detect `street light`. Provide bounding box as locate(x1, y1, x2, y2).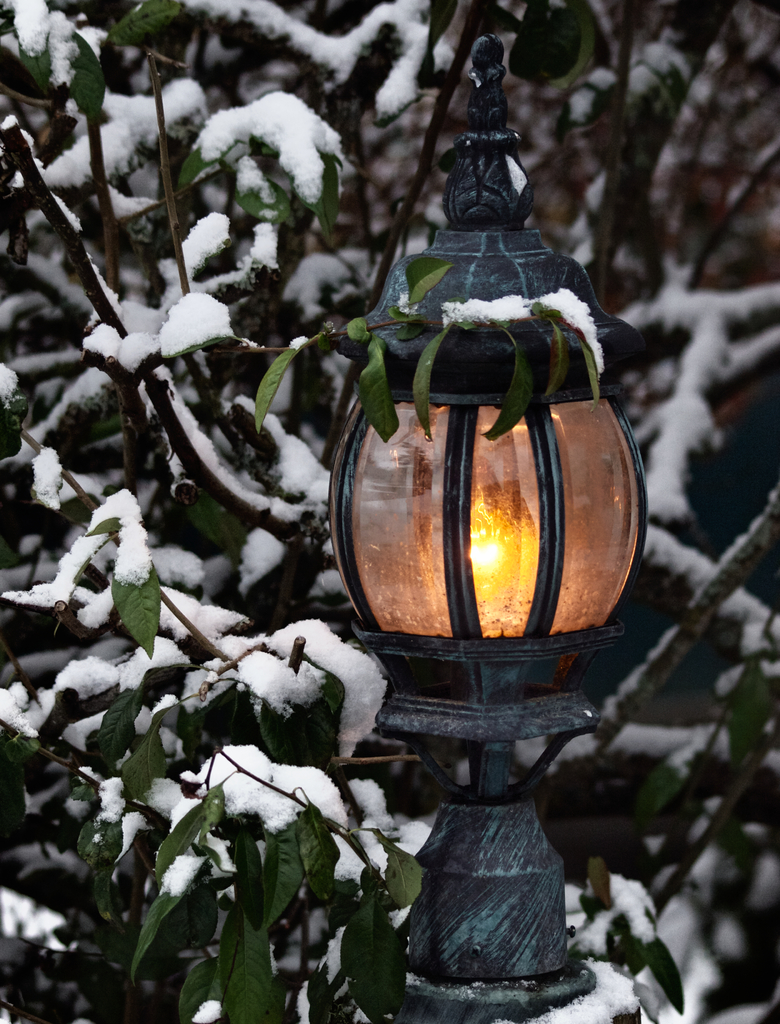
locate(324, 265, 654, 1005).
